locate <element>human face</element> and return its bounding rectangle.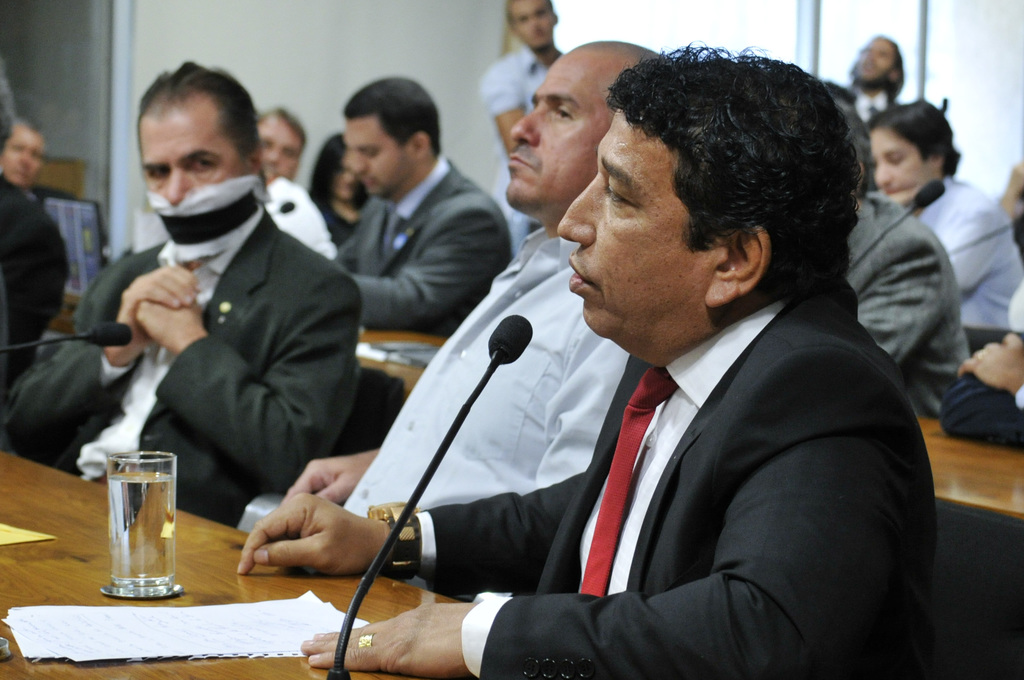
257, 115, 302, 185.
